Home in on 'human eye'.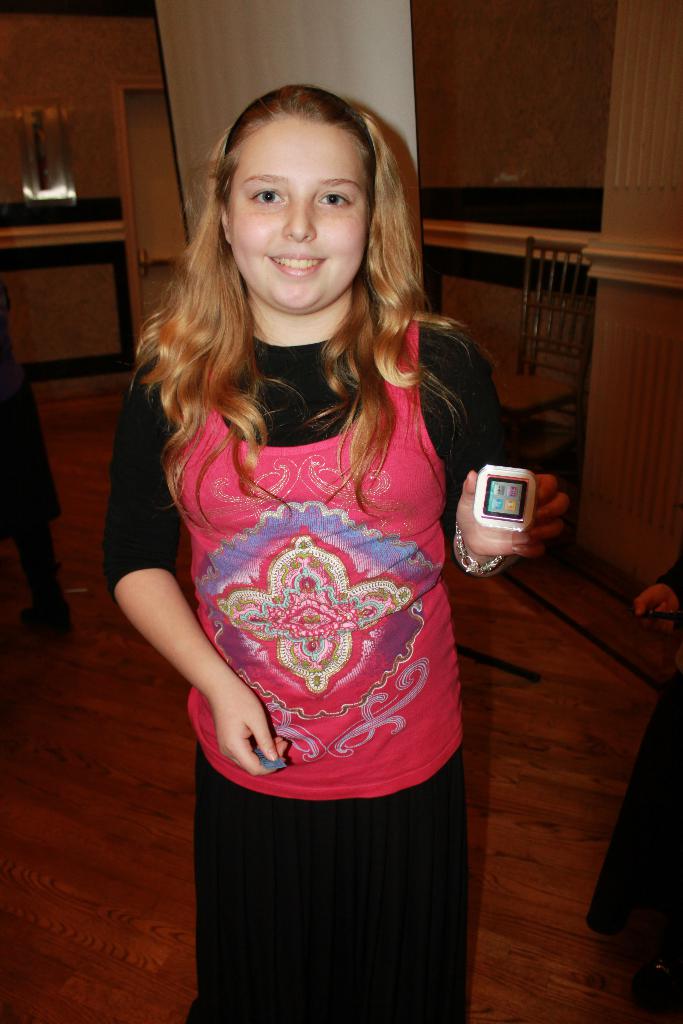
Homed in at (left=319, top=189, right=359, bottom=210).
